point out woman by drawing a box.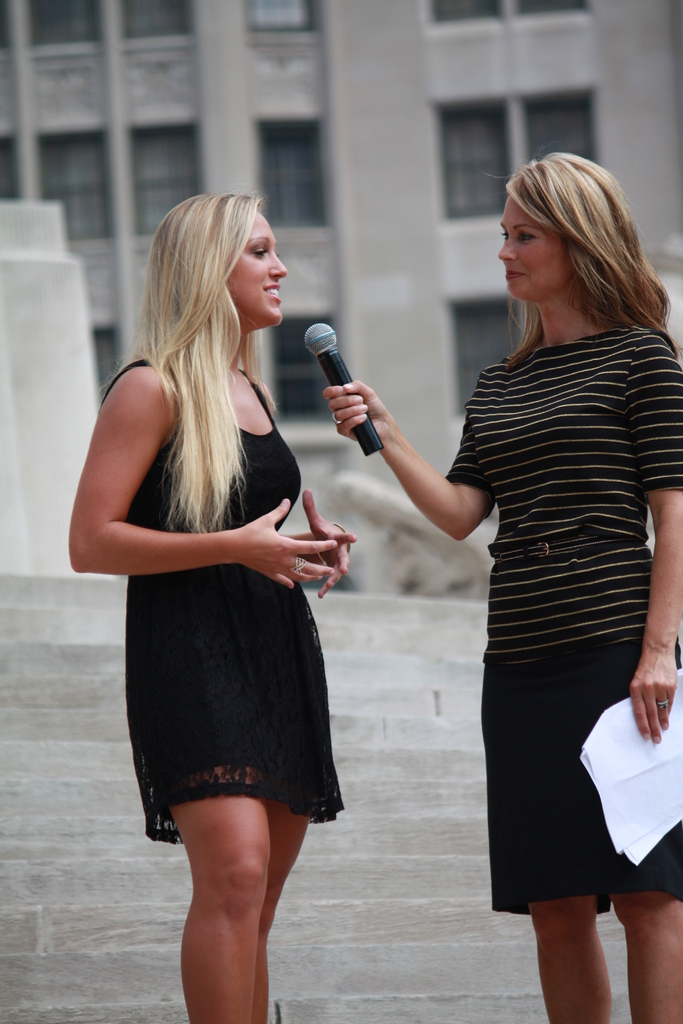
[67, 187, 361, 1023].
